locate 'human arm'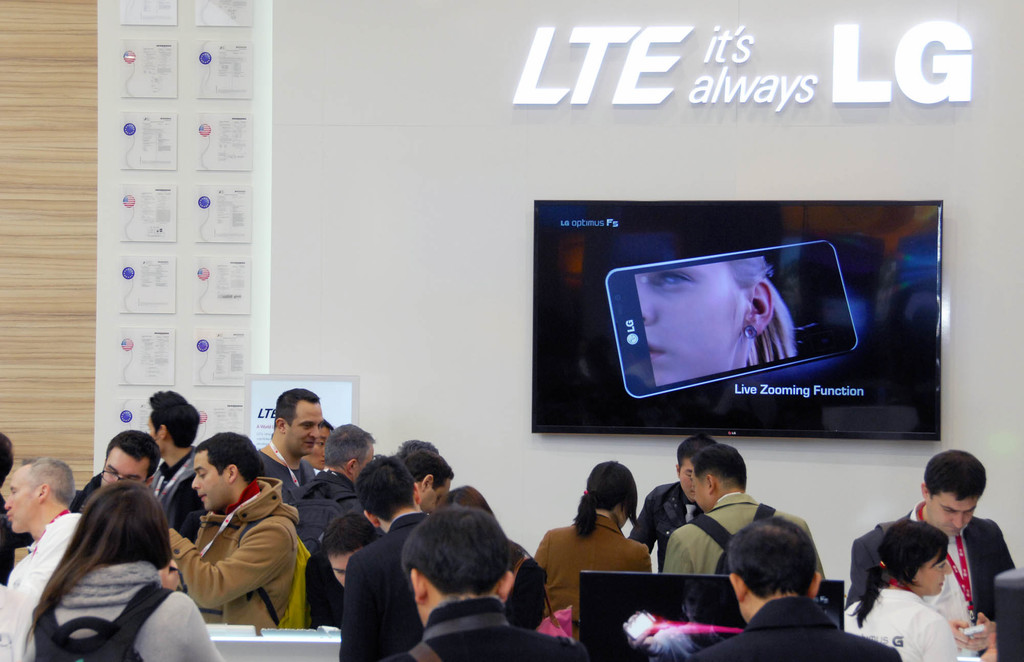
pyautogui.locateOnScreen(842, 540, 876, 609)
